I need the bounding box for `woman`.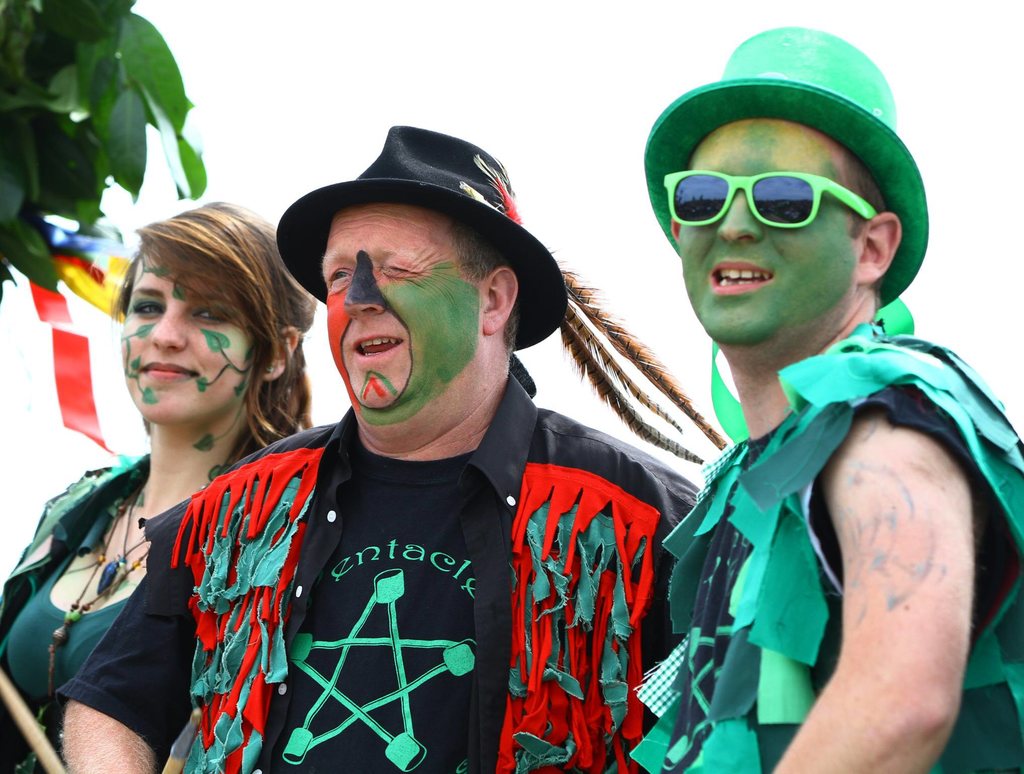
Here it is: [17, 206, 326, 757].
